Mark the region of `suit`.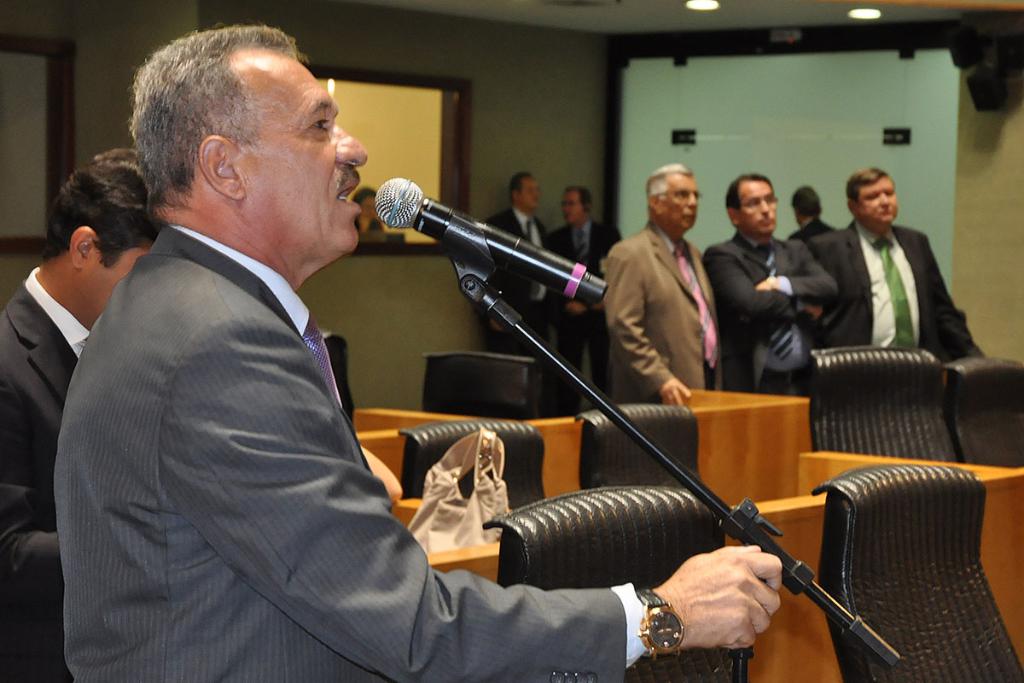
Region: rect(699, 229, 838, 396).
